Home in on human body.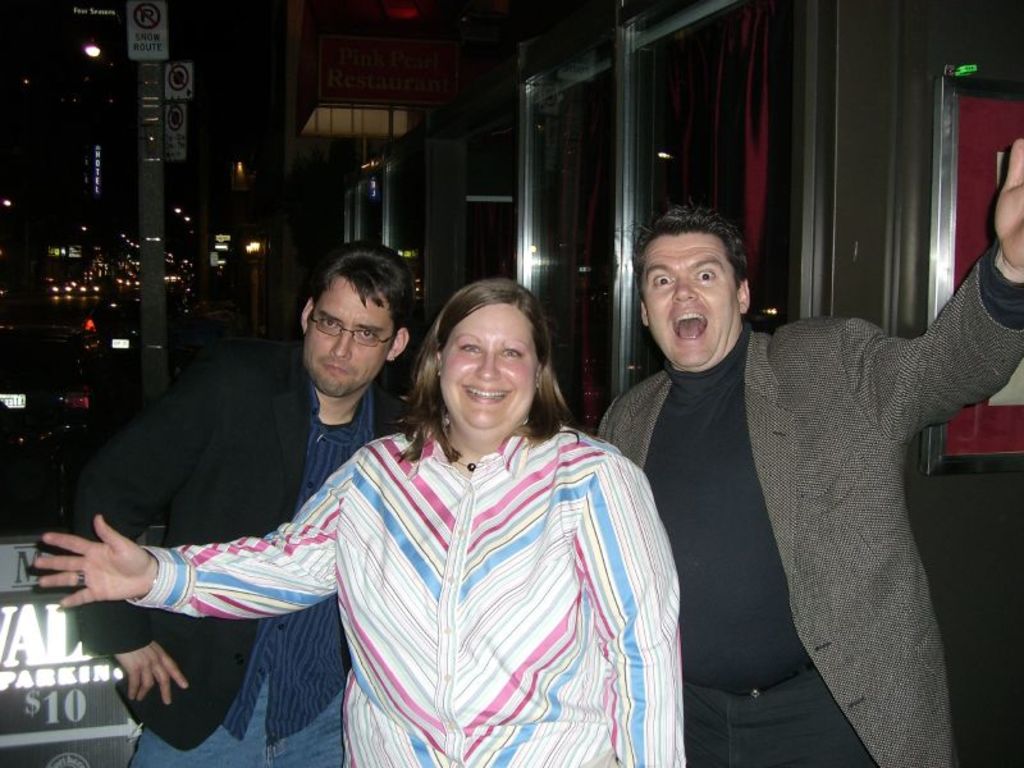
Homed in at x1=589, y1=138, x2=1023, y2=767.
